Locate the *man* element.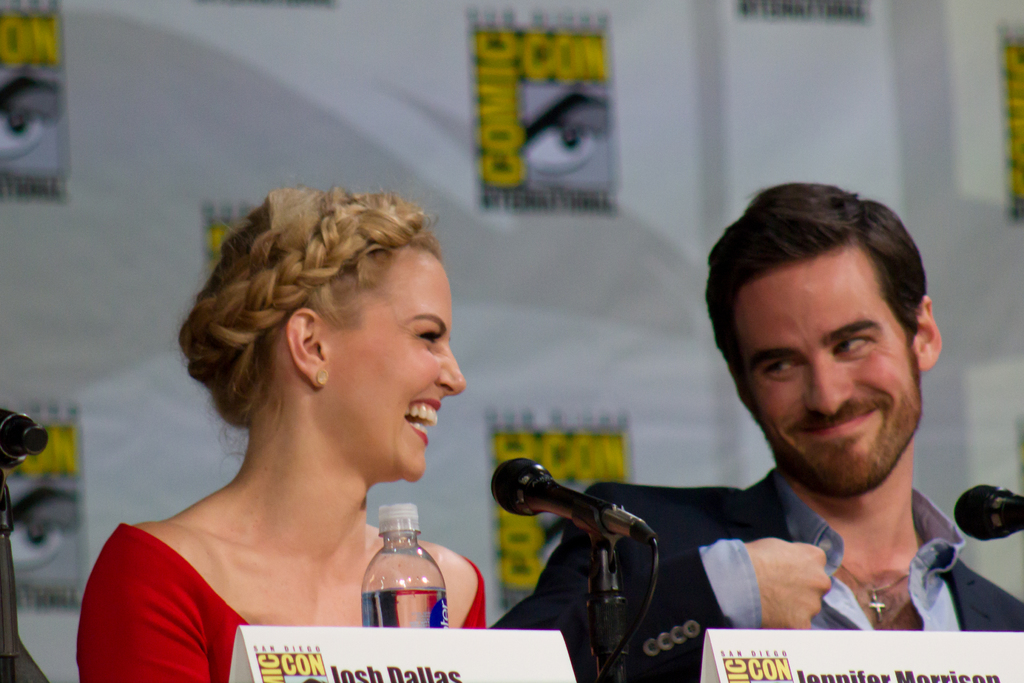
Element bbox: (493, 183, 1023, 682).
